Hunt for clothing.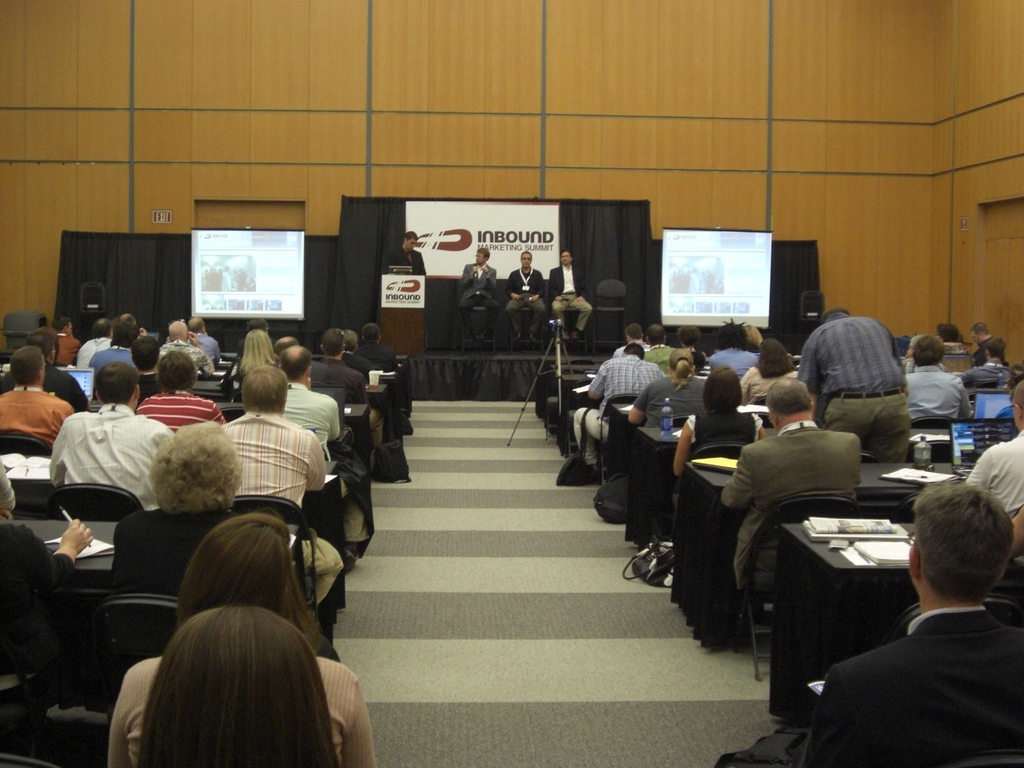
Hunted down at 4/386/74/450.
